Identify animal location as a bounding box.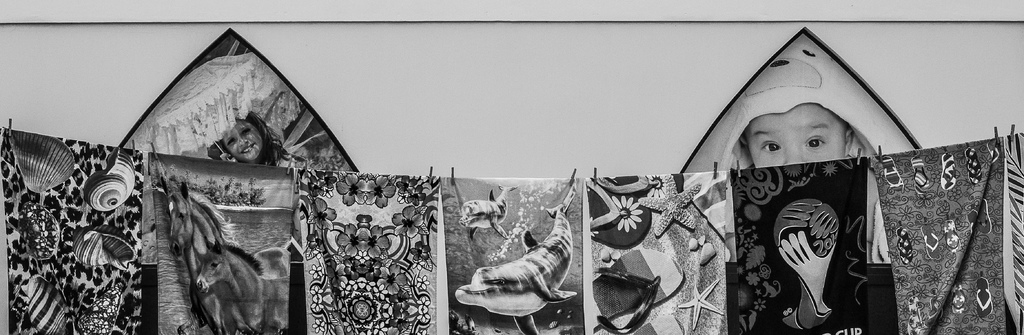
BBox(84, 150, 136, 209).
